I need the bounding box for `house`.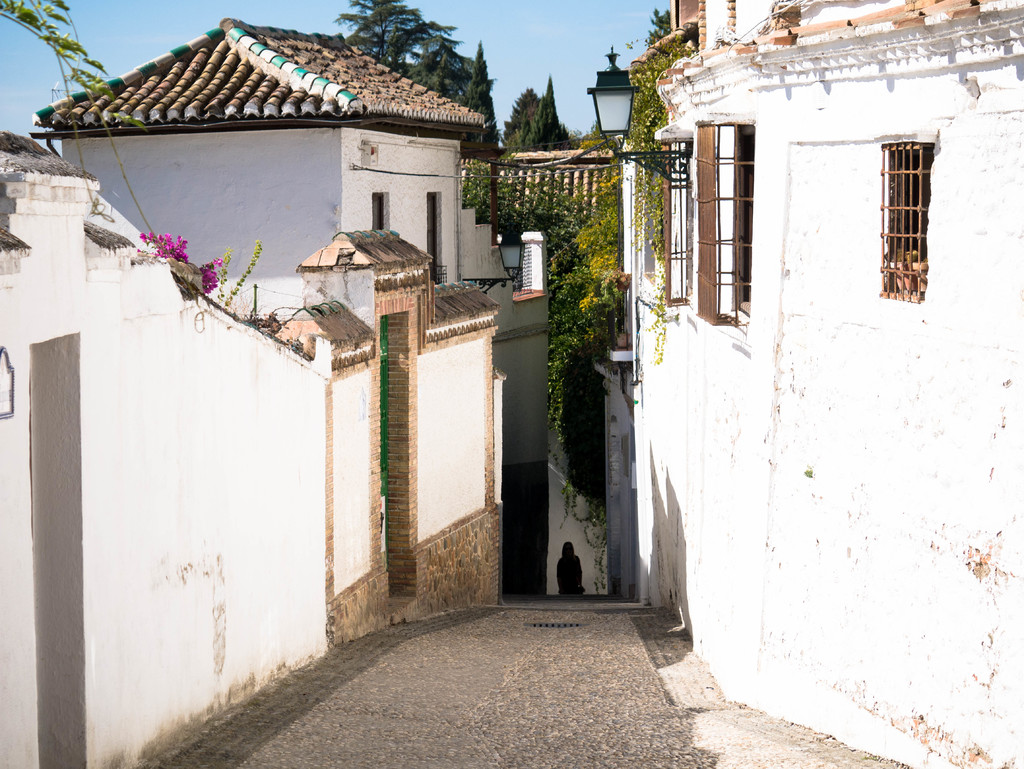
Here it is: [left=456, top=141, right=624, bottom=260].
